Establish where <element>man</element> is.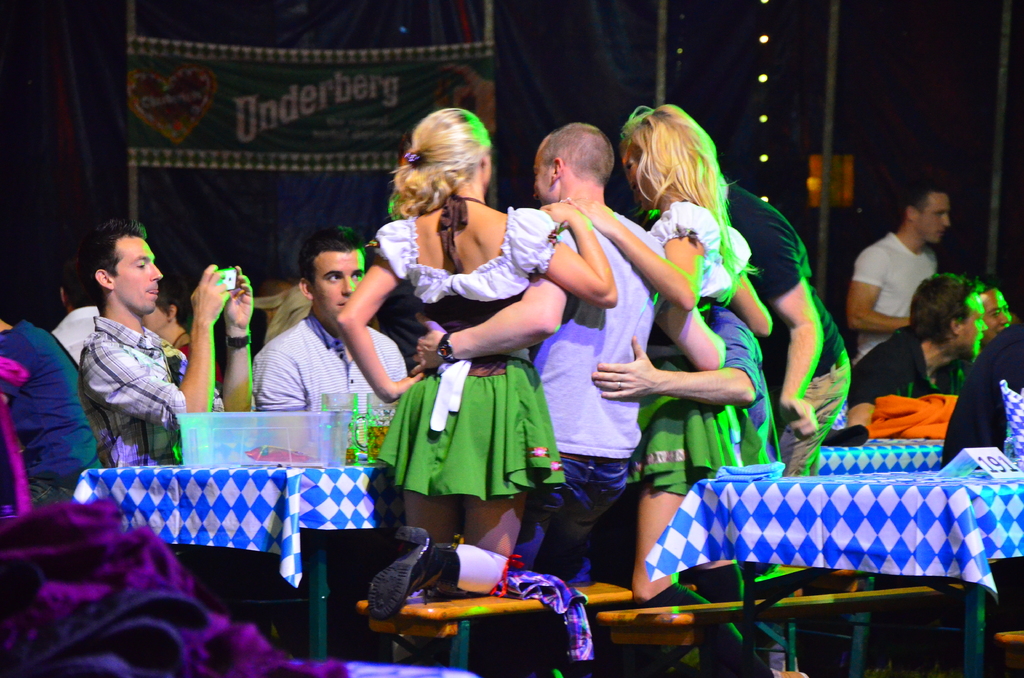
Established at 847/179/952/367.
